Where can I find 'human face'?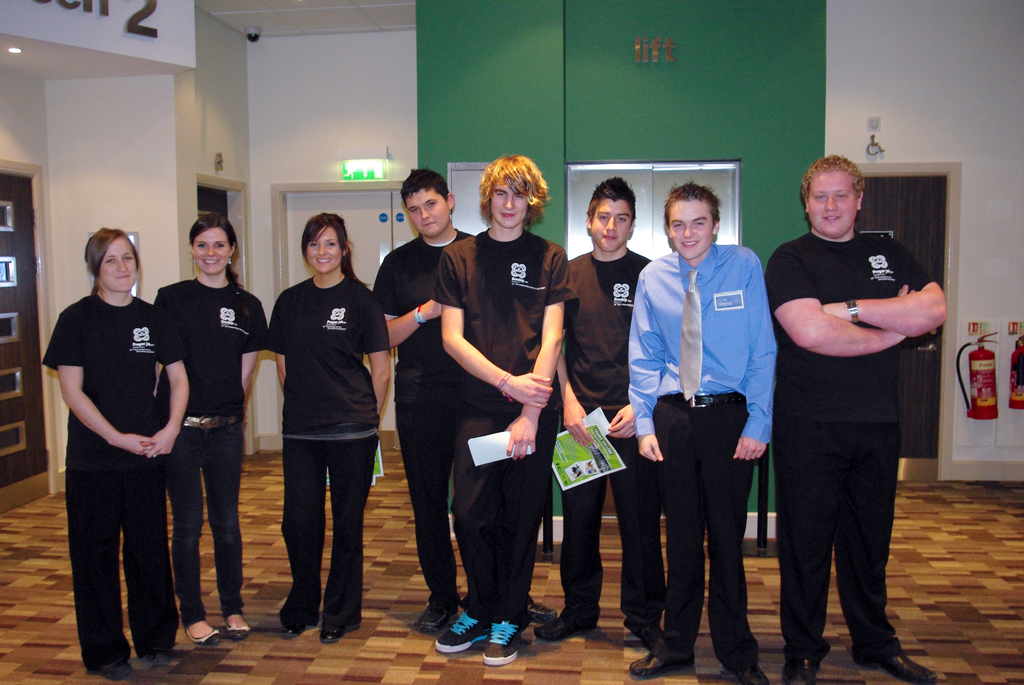
You can find it at detection(485, 184, 530, 226).
